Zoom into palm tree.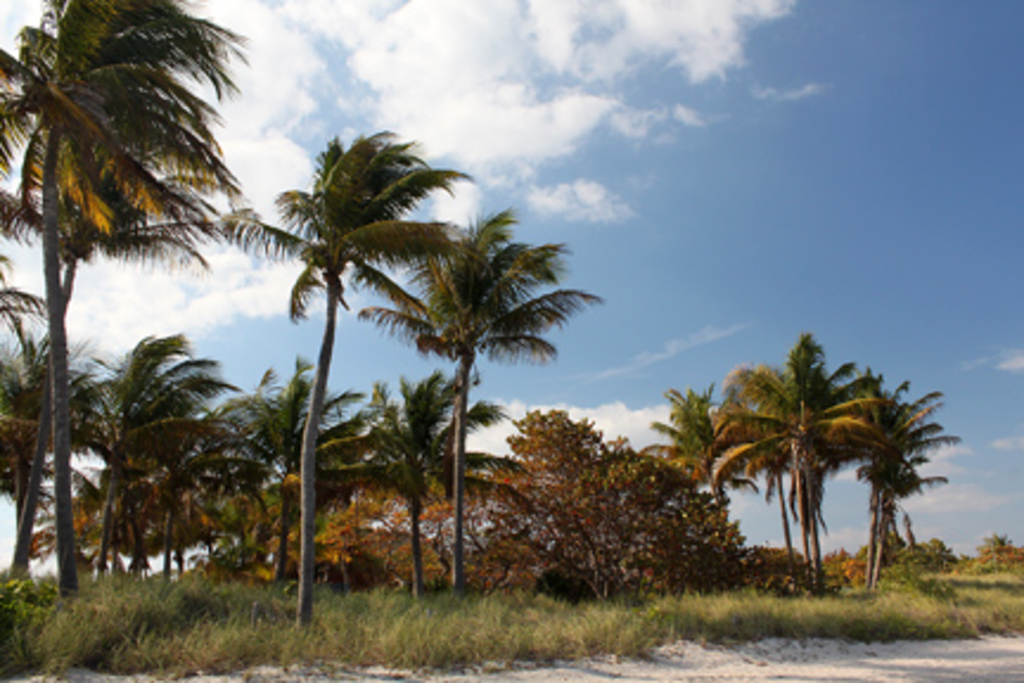
Zoom target: select_region(410, 216, 597, 631).
